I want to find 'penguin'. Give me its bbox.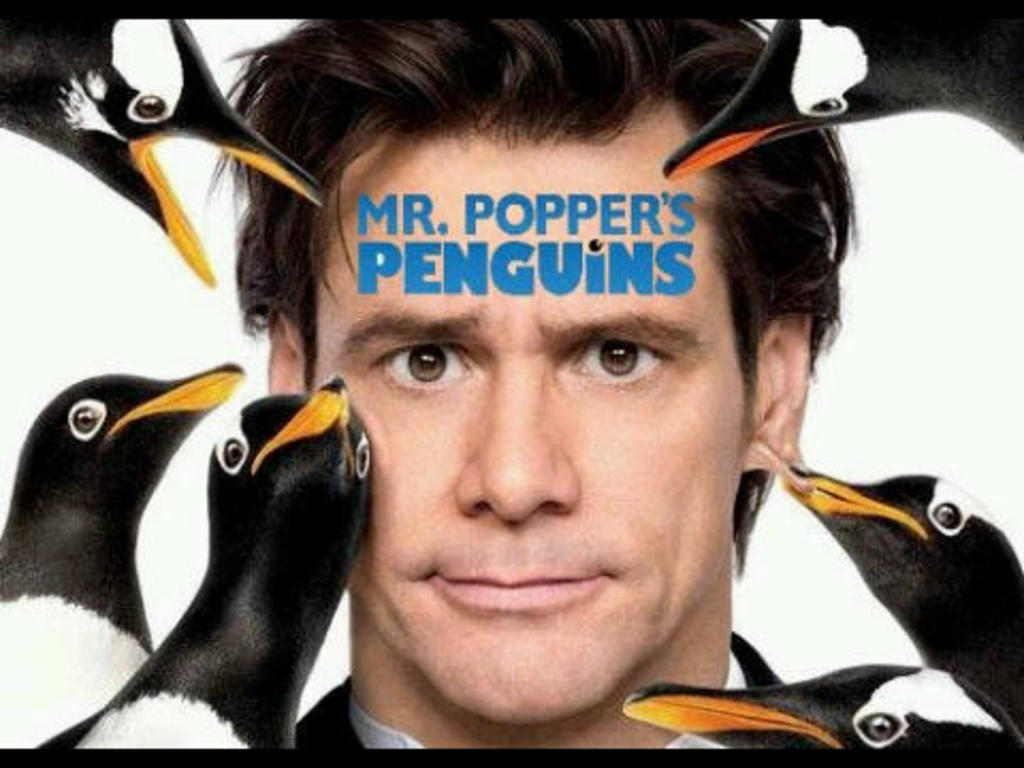
bbox=(0, 15, 326, 288).
